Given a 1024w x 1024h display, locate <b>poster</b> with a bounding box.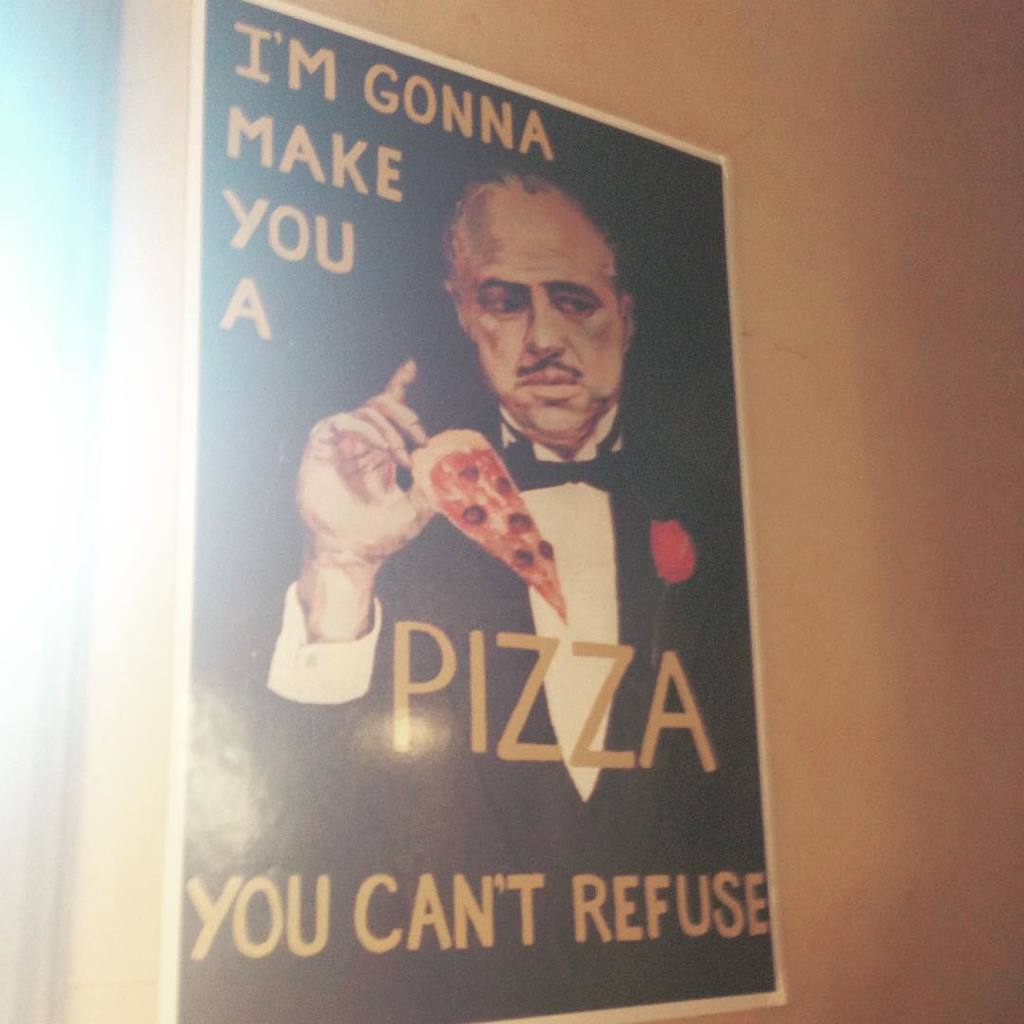
Located: 172/0/777/1017.
